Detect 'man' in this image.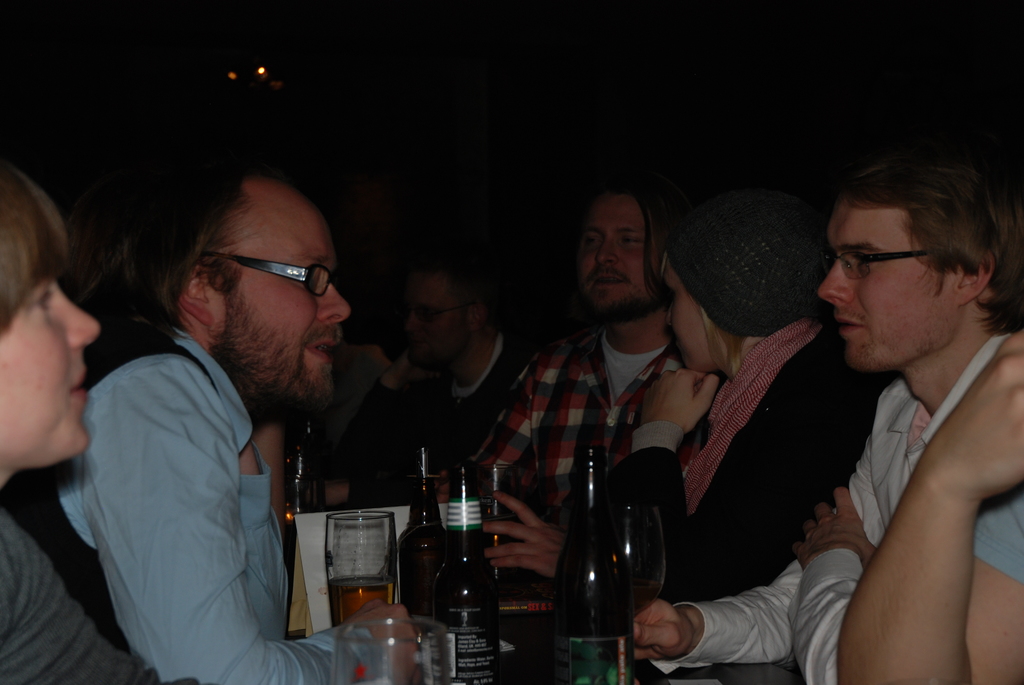
Detection: detection(328, 246, 564, 508).
